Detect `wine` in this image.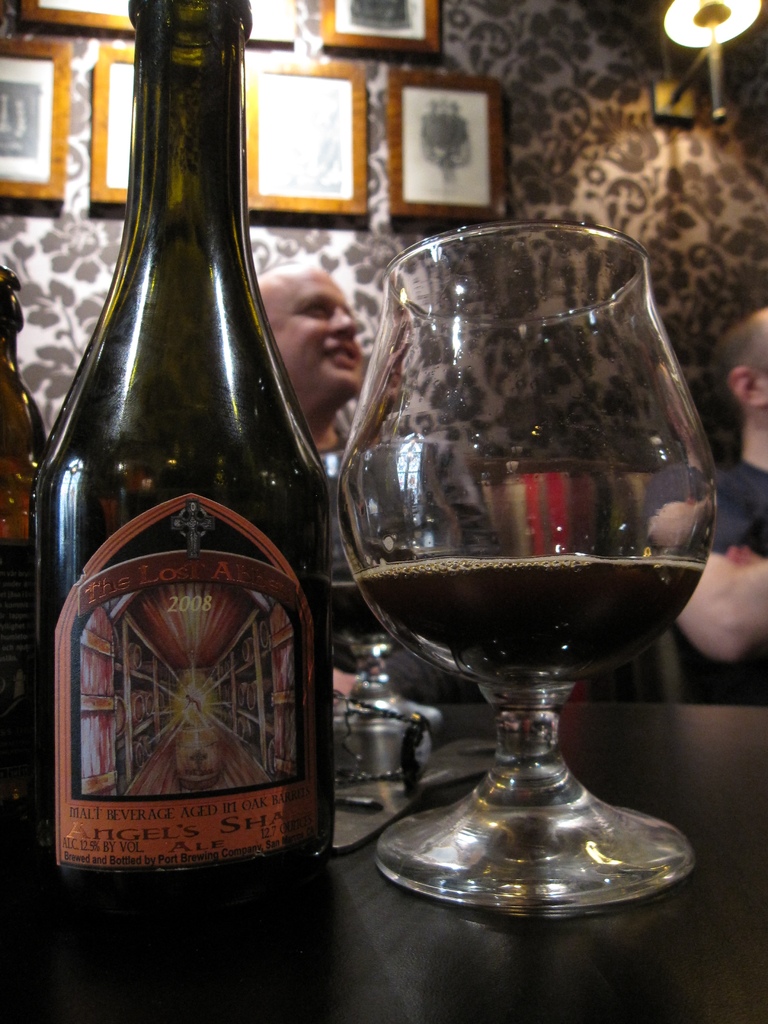
Detection: Rect(26, 0, 334, 881).
